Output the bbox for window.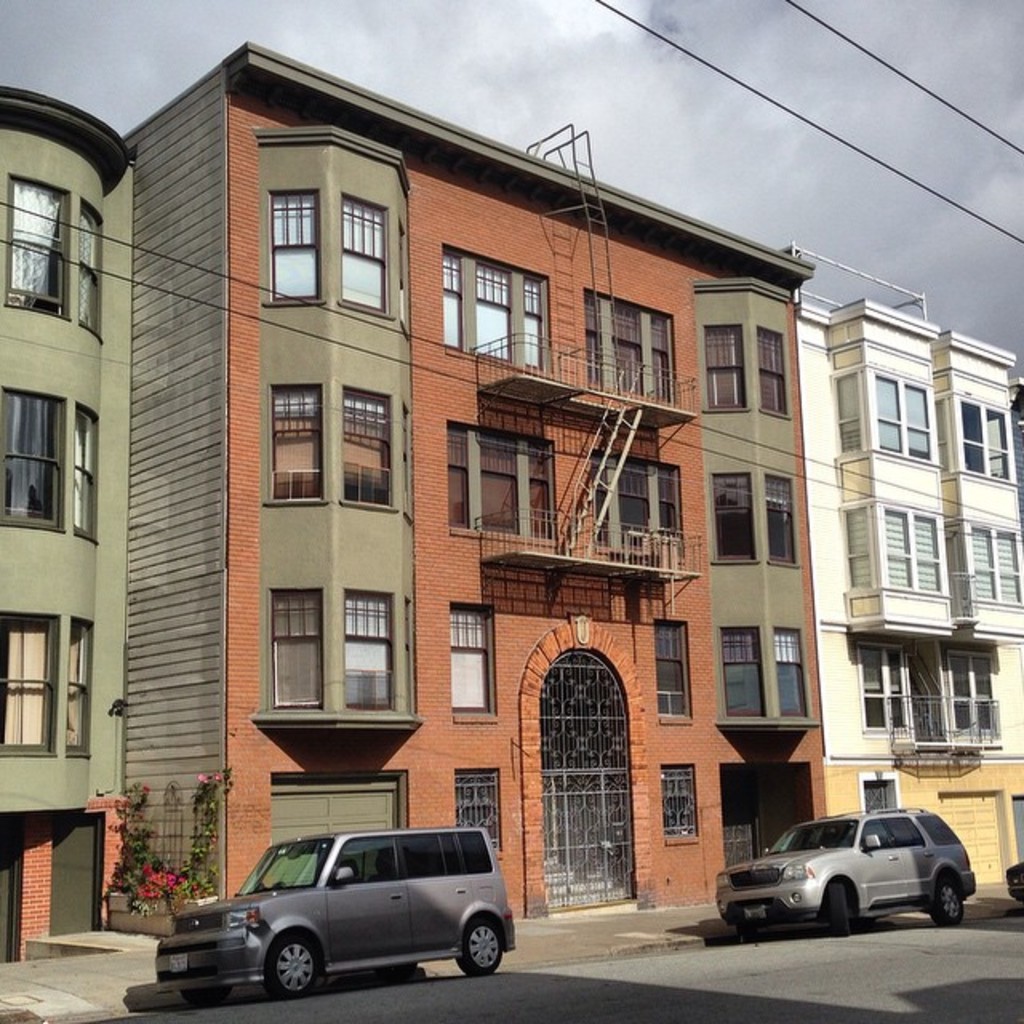
left=830, top=376, right=866, bottom=450.
